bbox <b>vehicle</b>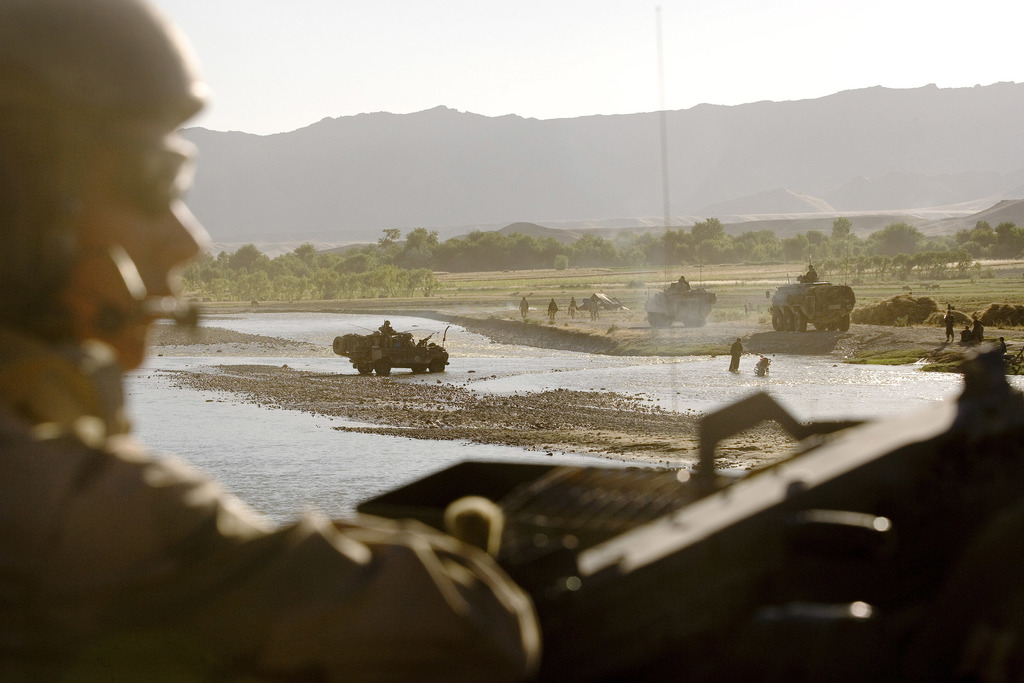
Rect(645, 286, 716, 328)
